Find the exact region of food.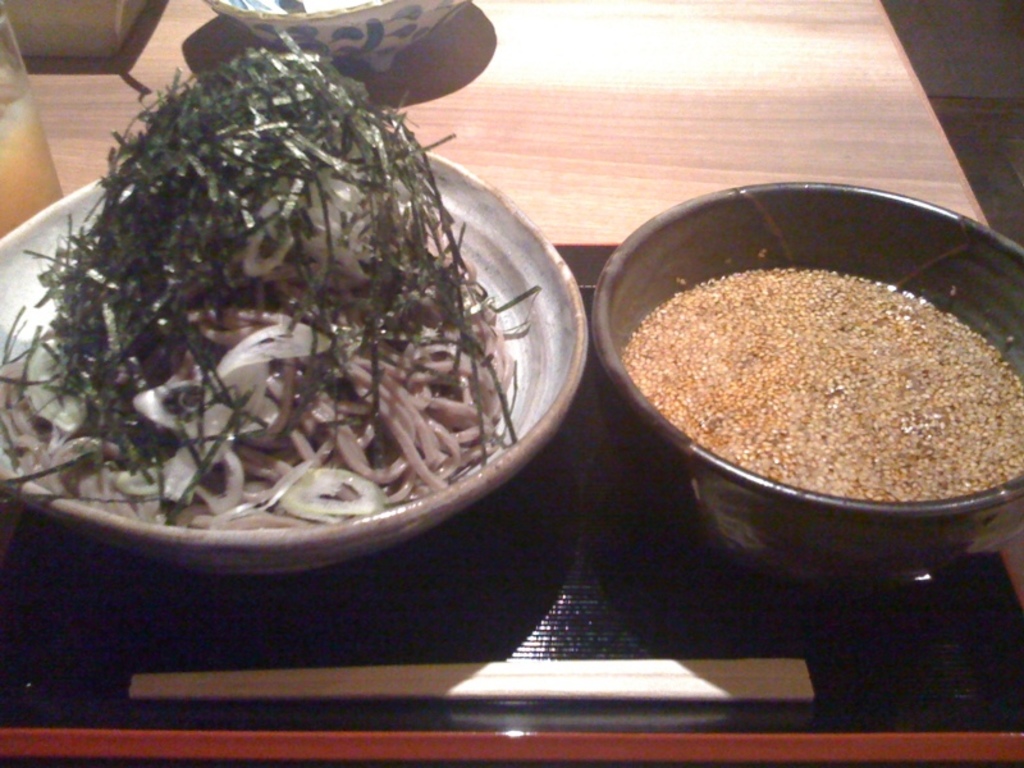
Exact region: crop(28, 51, 525, 561).
